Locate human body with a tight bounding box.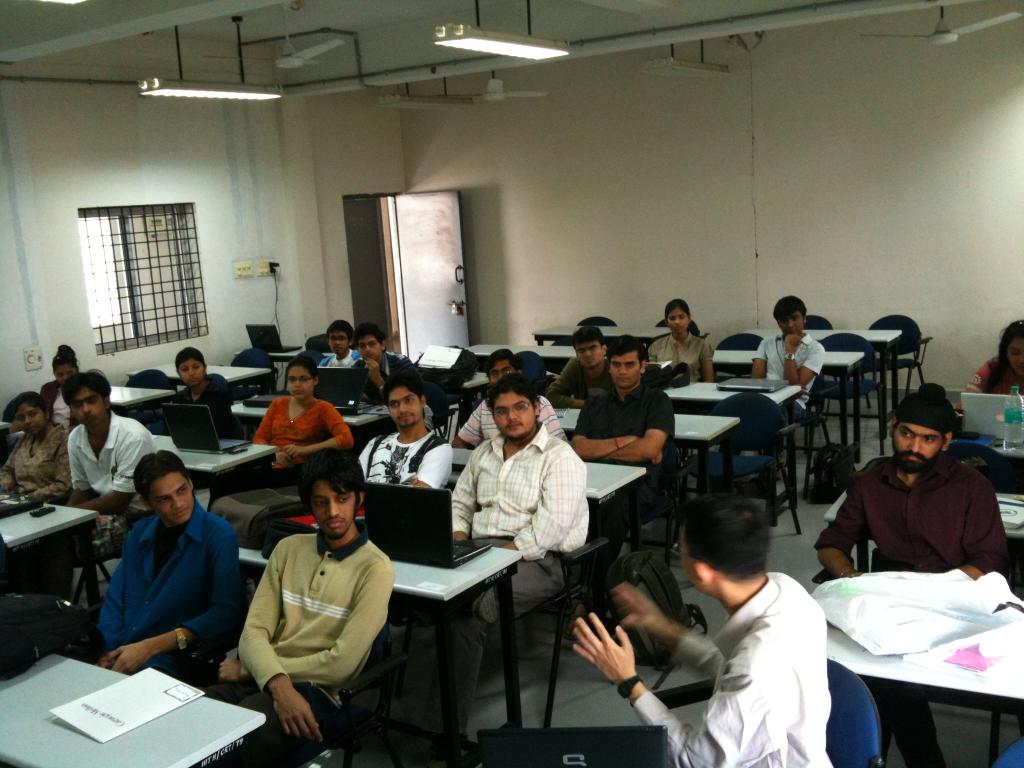
253, 360, 363, 481.
